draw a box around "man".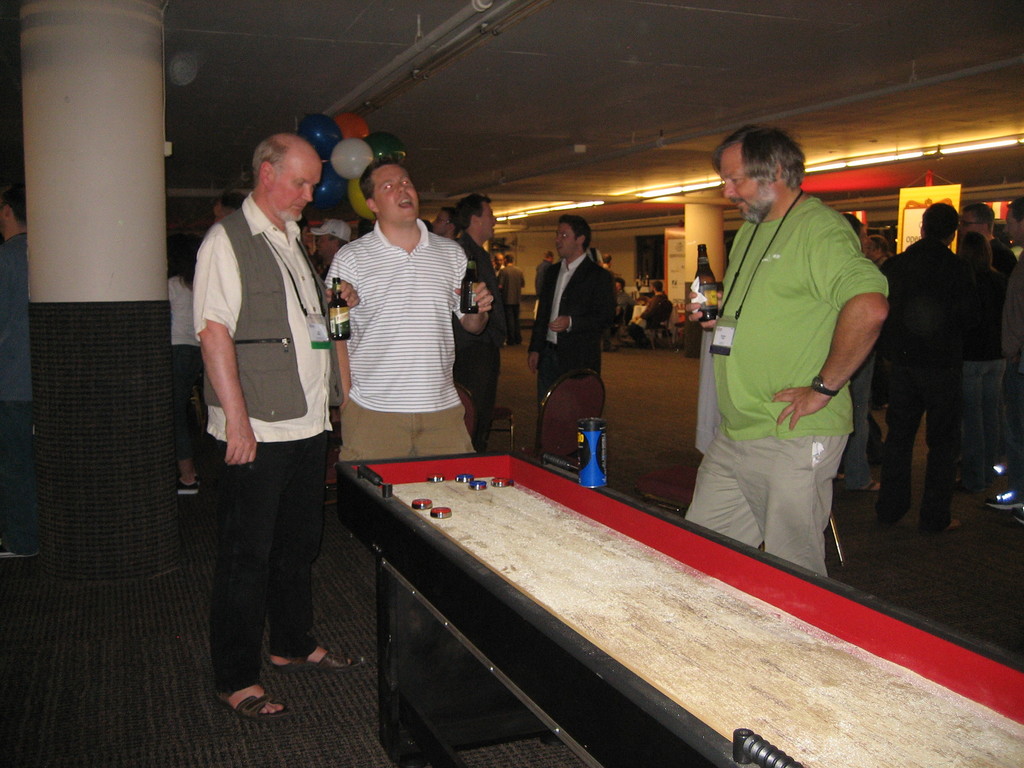
{"x1": 955, "y1": 207, "x2": 1019, "y2": 270}.
